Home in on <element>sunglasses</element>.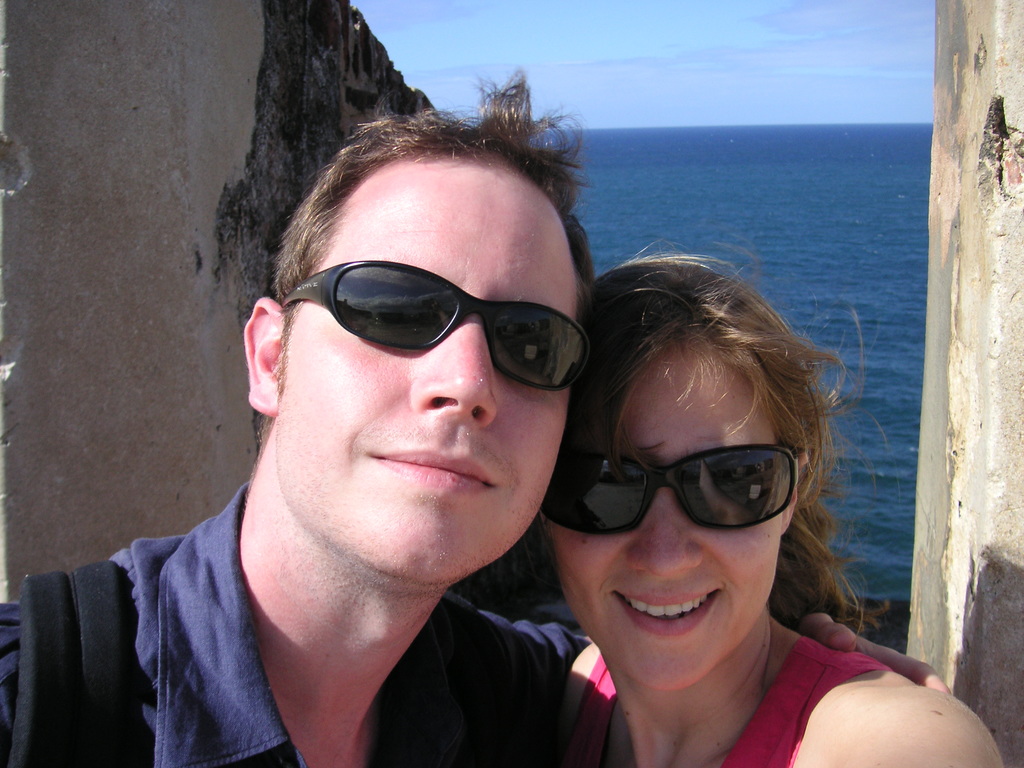
Homed in at 287,254,597,388.
